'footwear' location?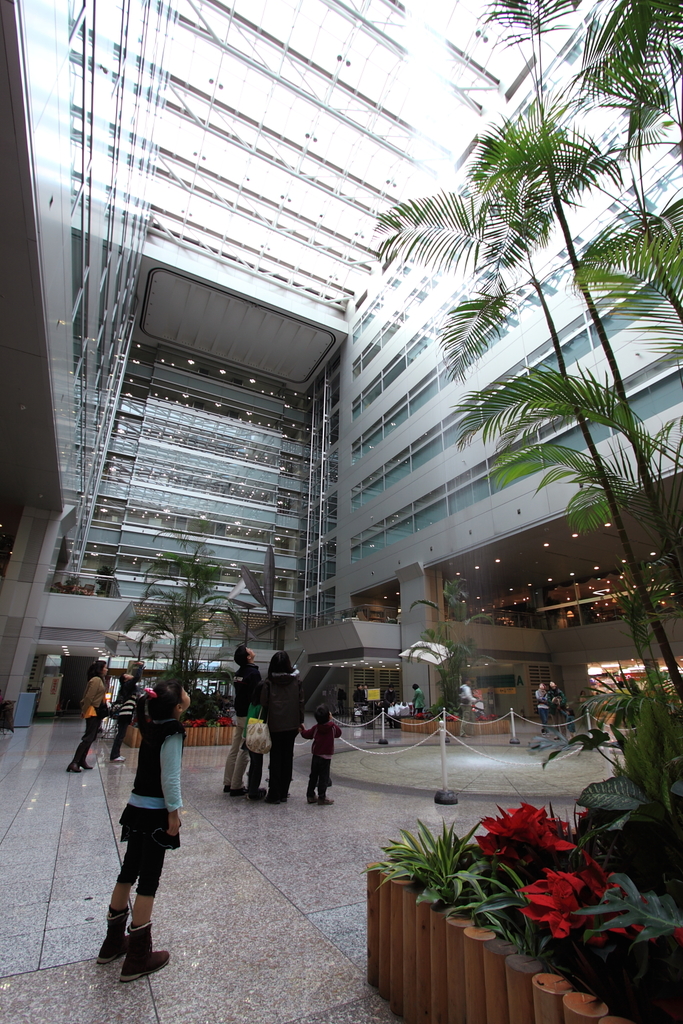
[left=314, top=801, right=331, bottom=801]
